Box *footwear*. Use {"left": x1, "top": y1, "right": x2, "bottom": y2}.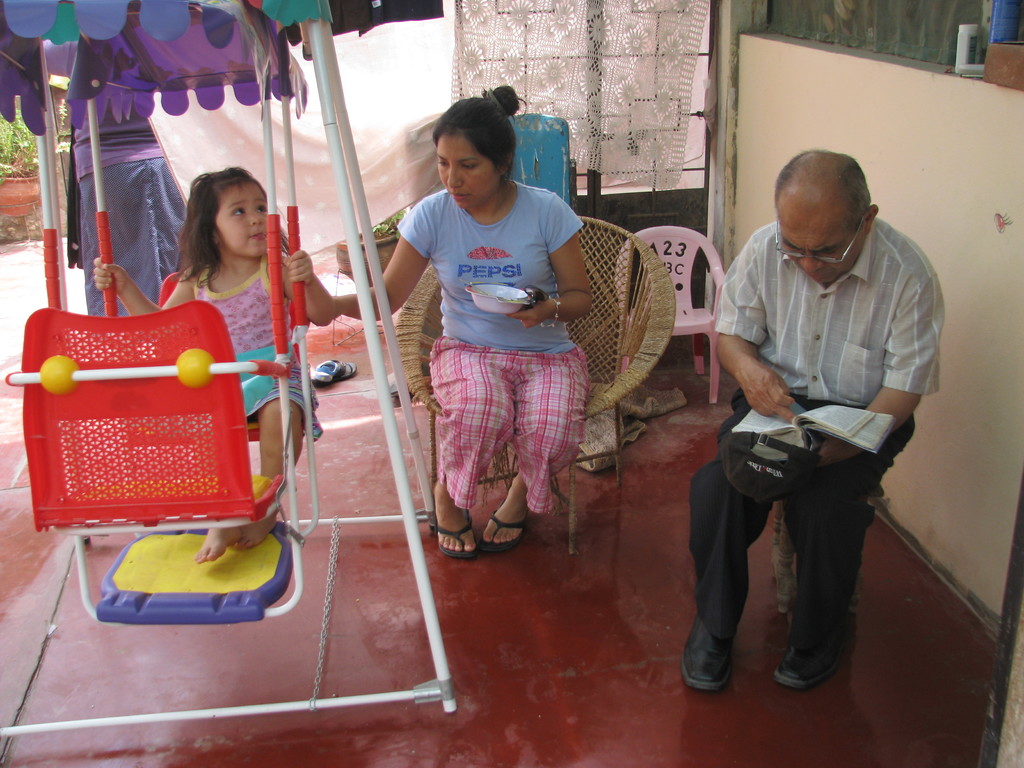
{"left": 770, "top": 617, "right": 854, "bottom": 687}.
